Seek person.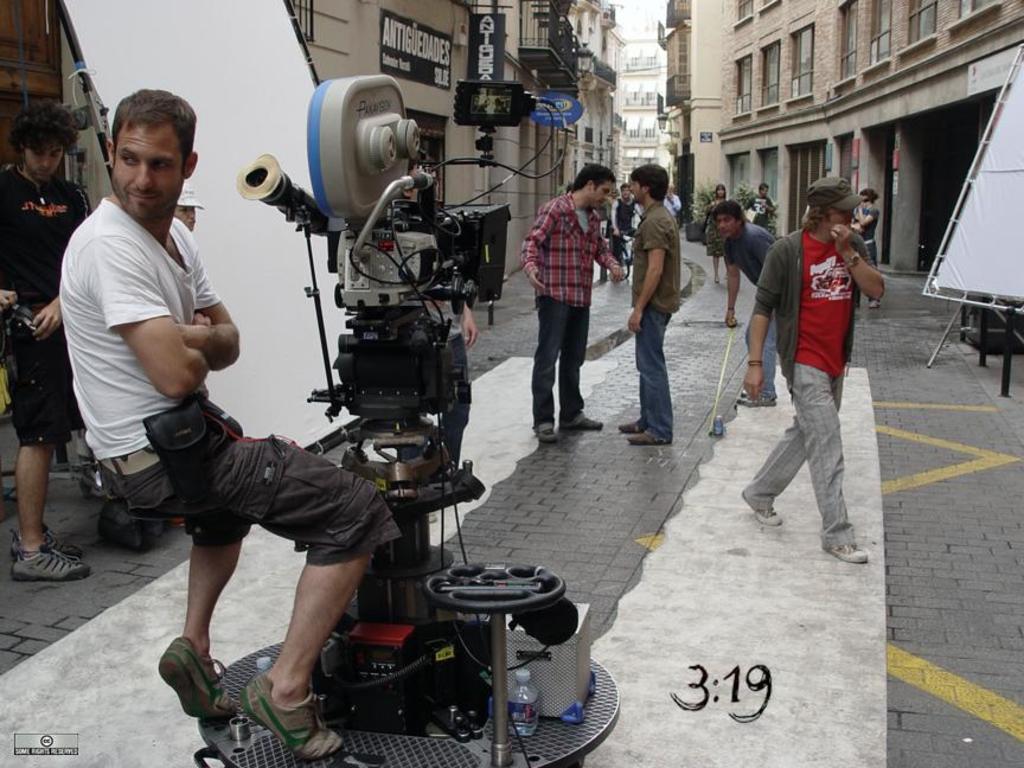
box(853, 190, 882, 307).
